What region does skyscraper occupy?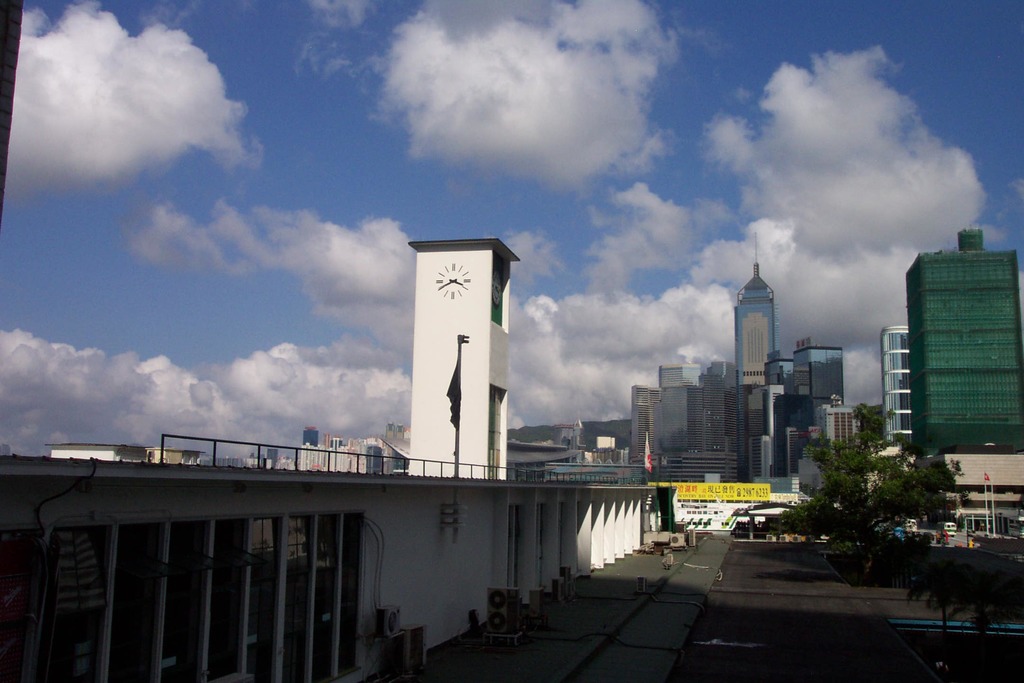
bbox=(629, 381, 666, 478).
